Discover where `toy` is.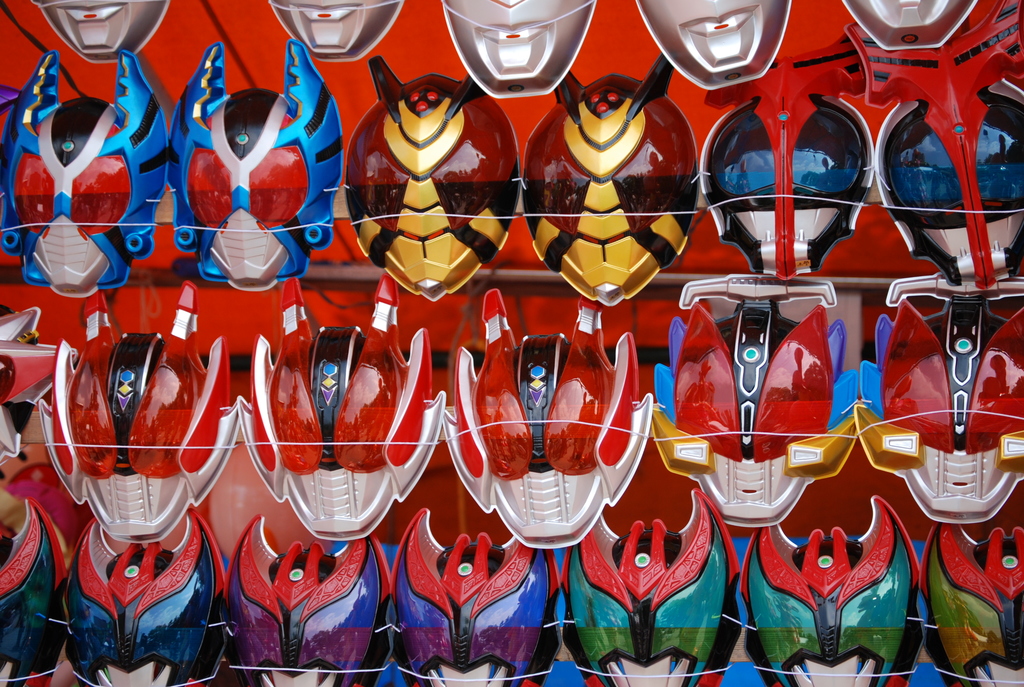
Discovered at BBox(443, 283, 652, 548).
